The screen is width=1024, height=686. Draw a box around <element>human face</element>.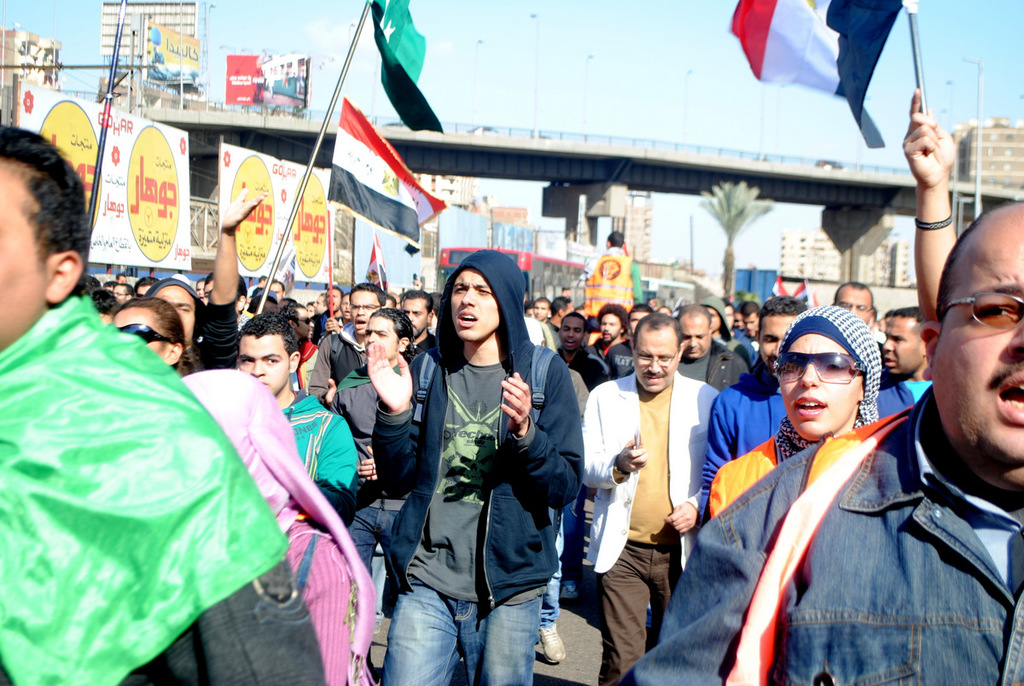
(363,318,399,359).
